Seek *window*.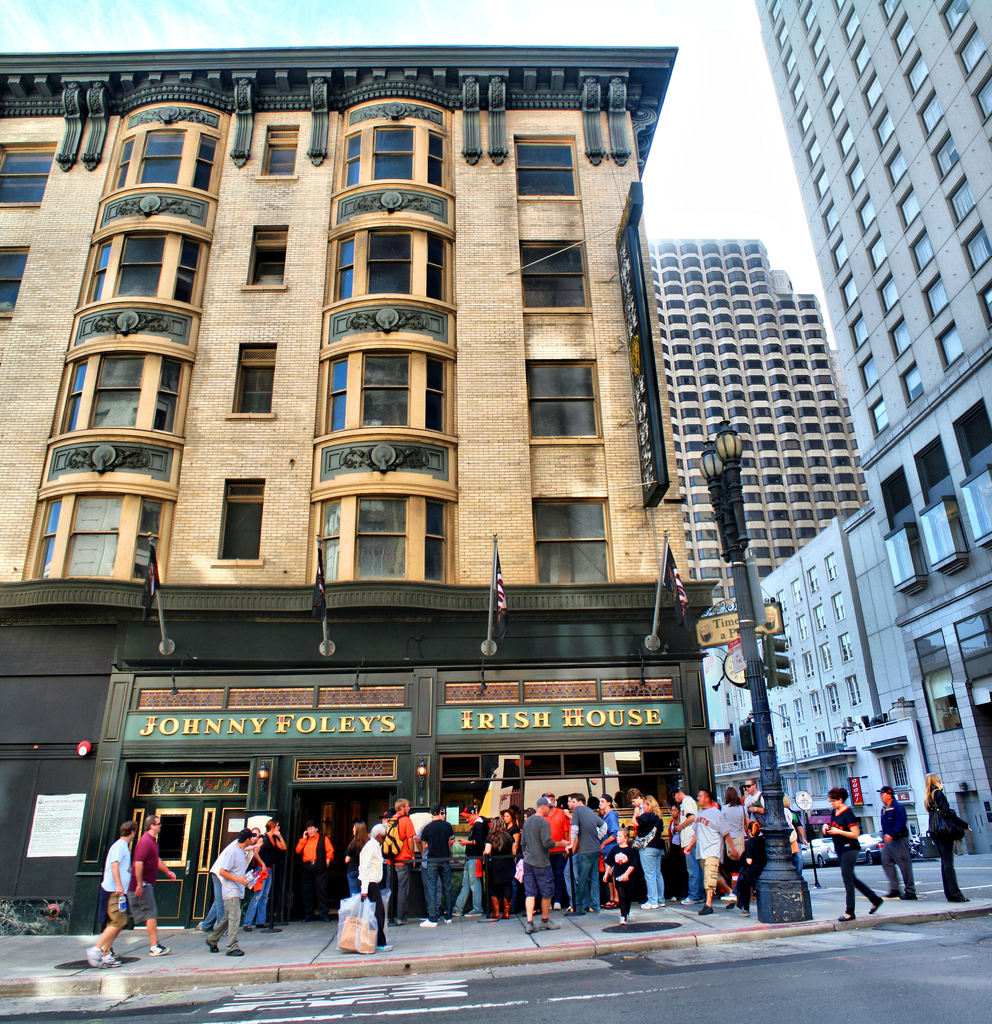
pyautogui.locateOnScreen(933, 132, 961, 177).
